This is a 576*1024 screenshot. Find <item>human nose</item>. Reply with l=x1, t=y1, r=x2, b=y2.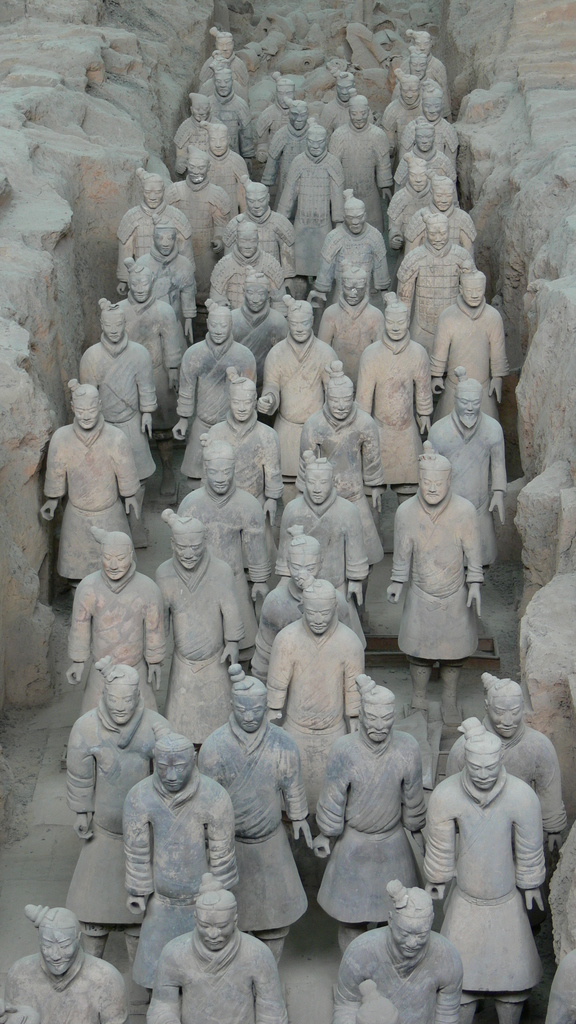
l=218, t=142, r=221, b=149.
